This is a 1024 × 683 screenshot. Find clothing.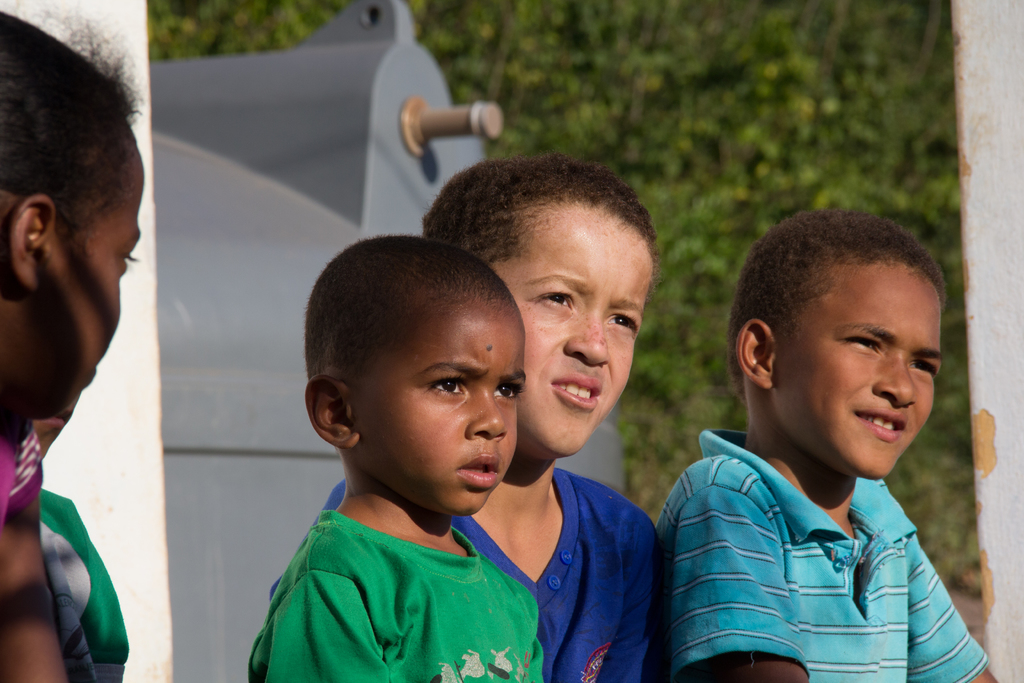
Bounding box: box(657, 428, 987, 682).
